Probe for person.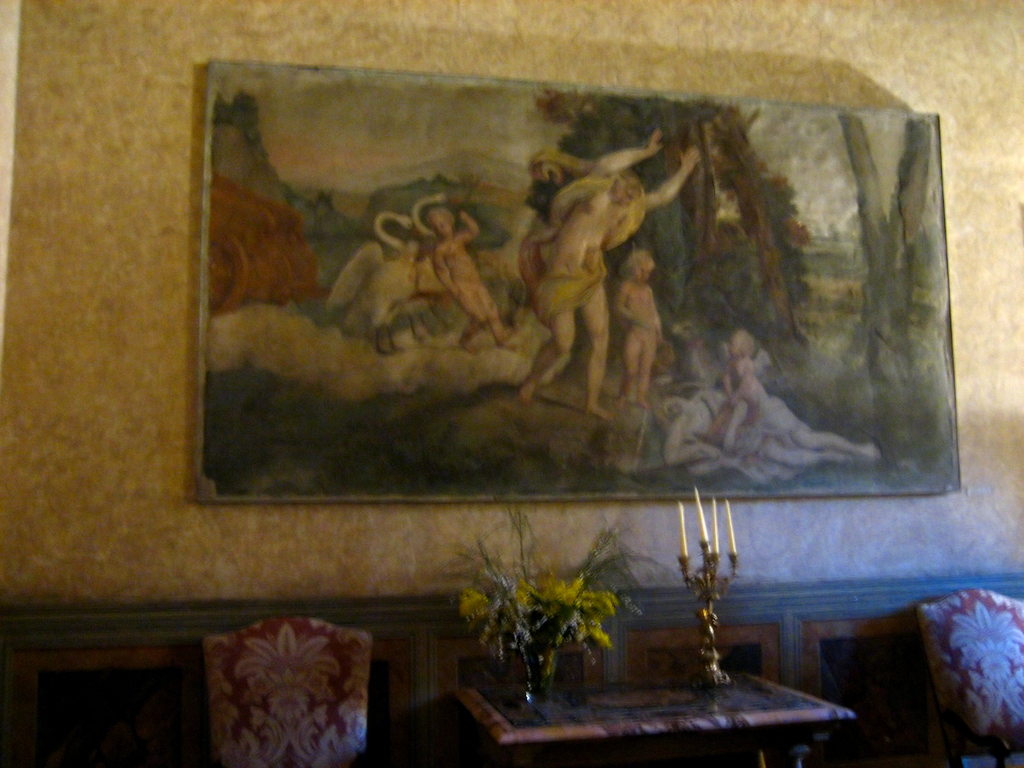
Probe result: {"x1": 609, "y1": 240, "x2": 663, "y2": 412}.
